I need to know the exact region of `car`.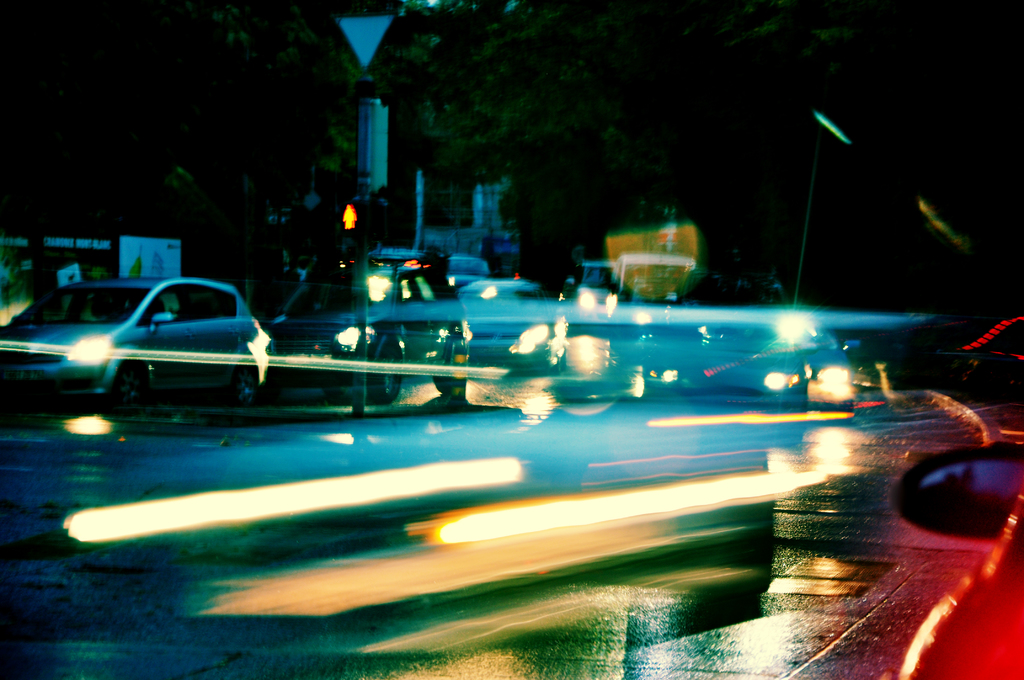
Region: 450:271:561:374.
